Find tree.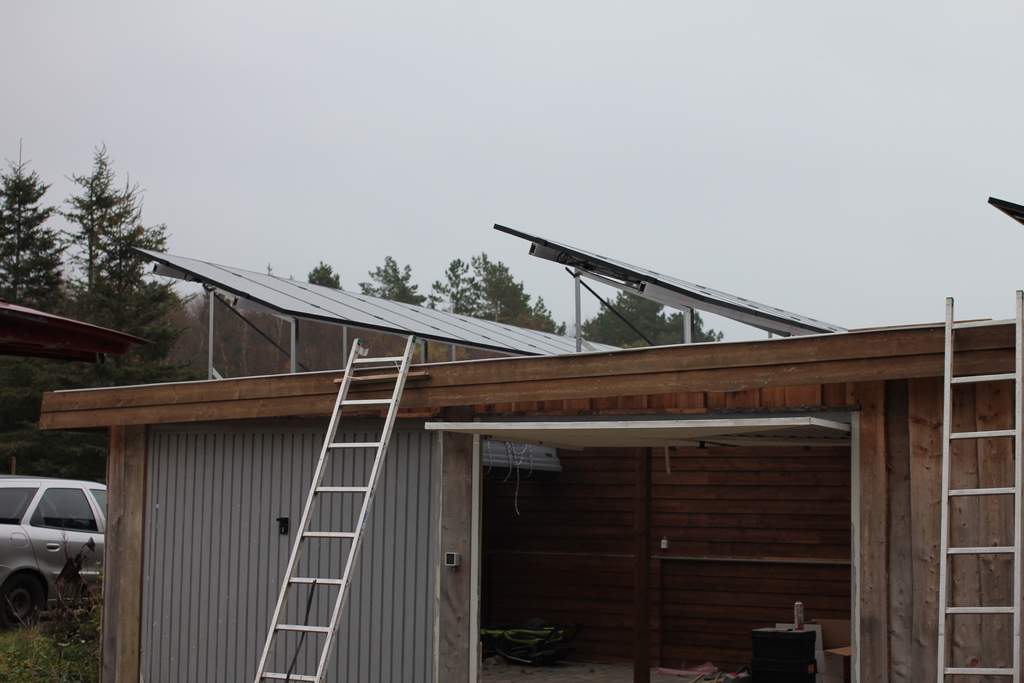
(572, 274, 747, 352).
